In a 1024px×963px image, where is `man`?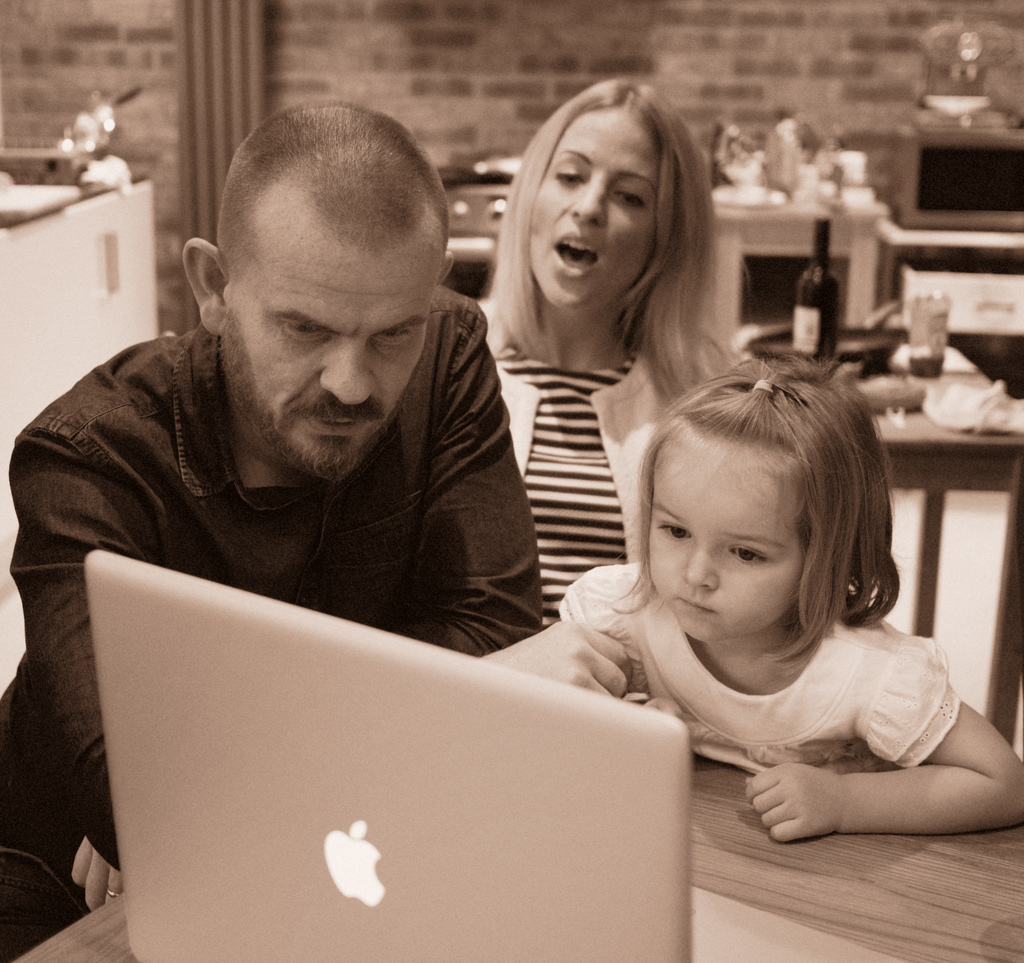
(0,95,543,962).
